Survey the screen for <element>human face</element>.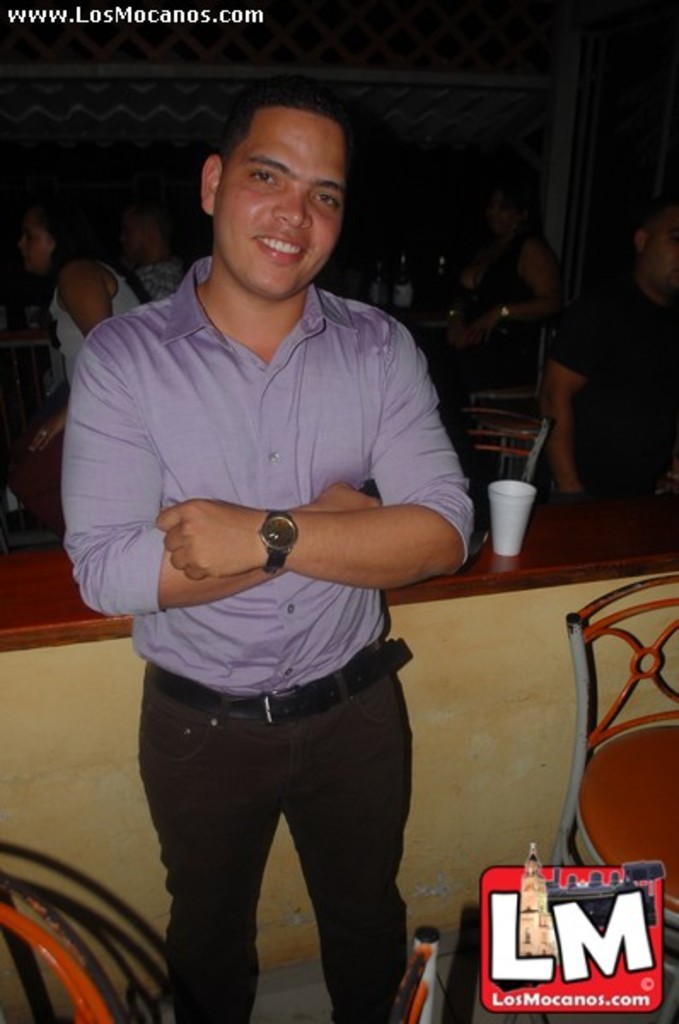
Survey found: bbox=(641, 205, 677, 295).
